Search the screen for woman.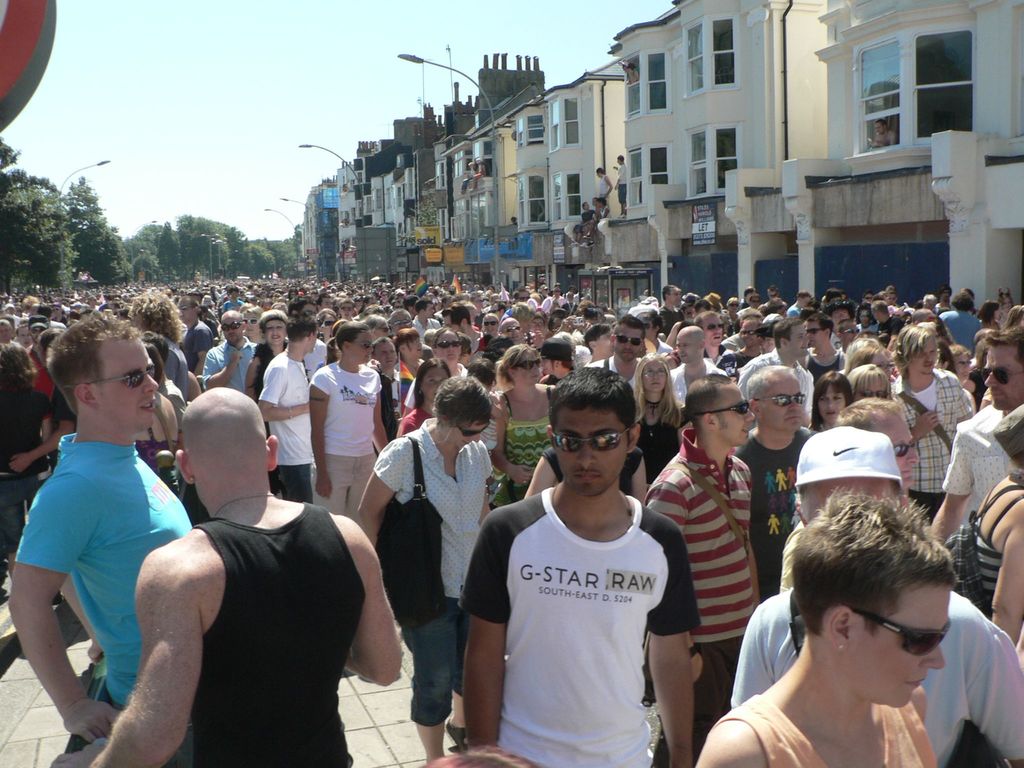
Found at [563, 294, 579, 317].
